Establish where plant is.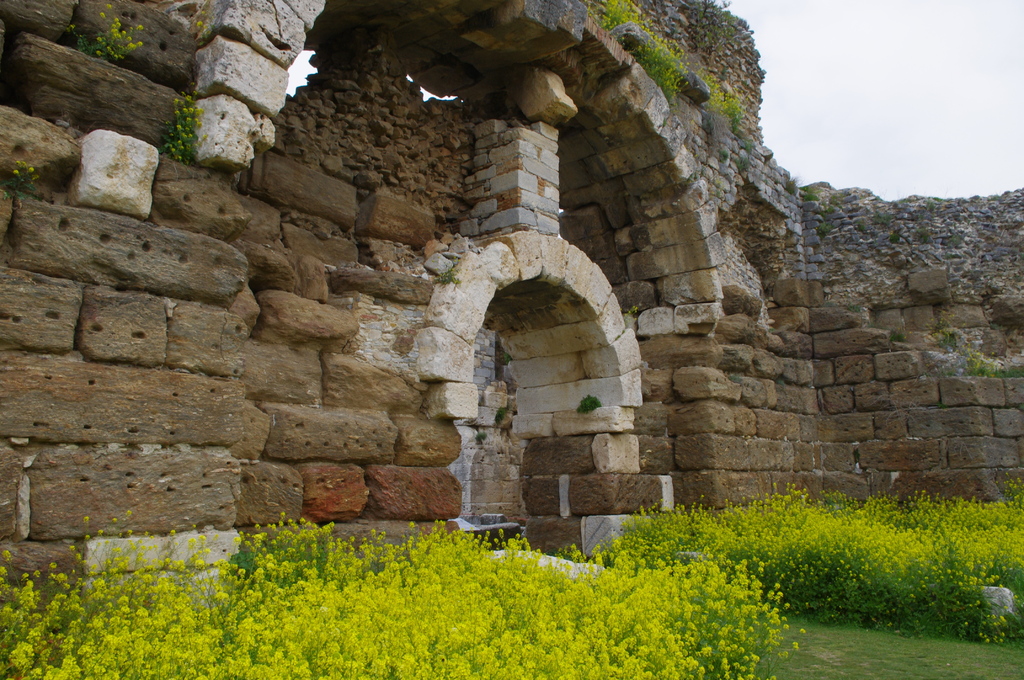
Established at <box>578,390,604,415</box>.
